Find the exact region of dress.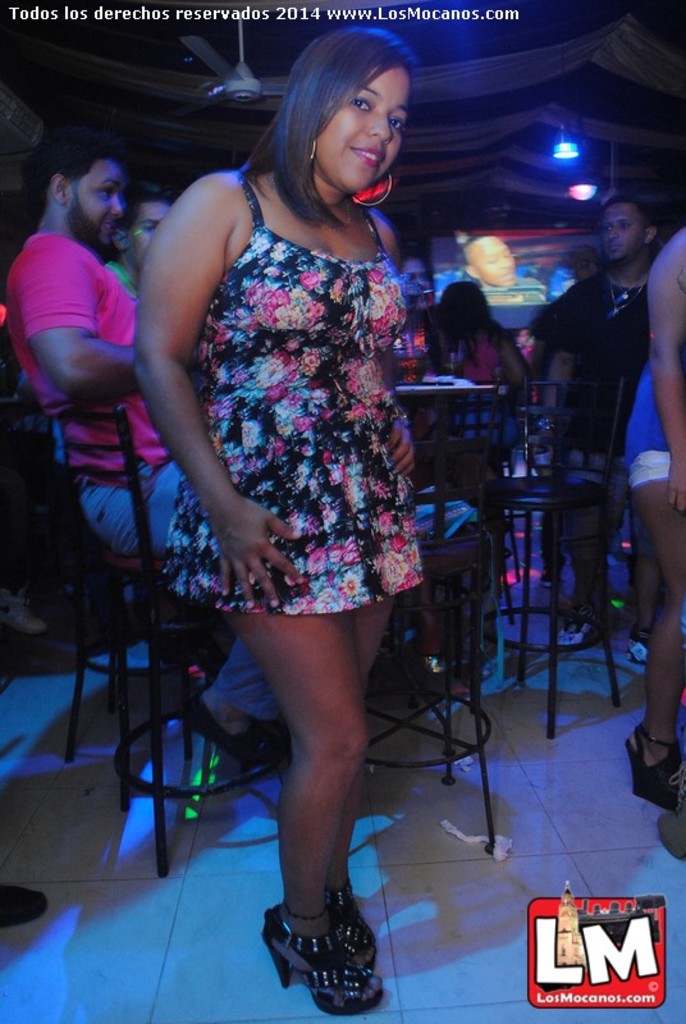
Exact region: <region>163, 186, 424, 611</region>.
